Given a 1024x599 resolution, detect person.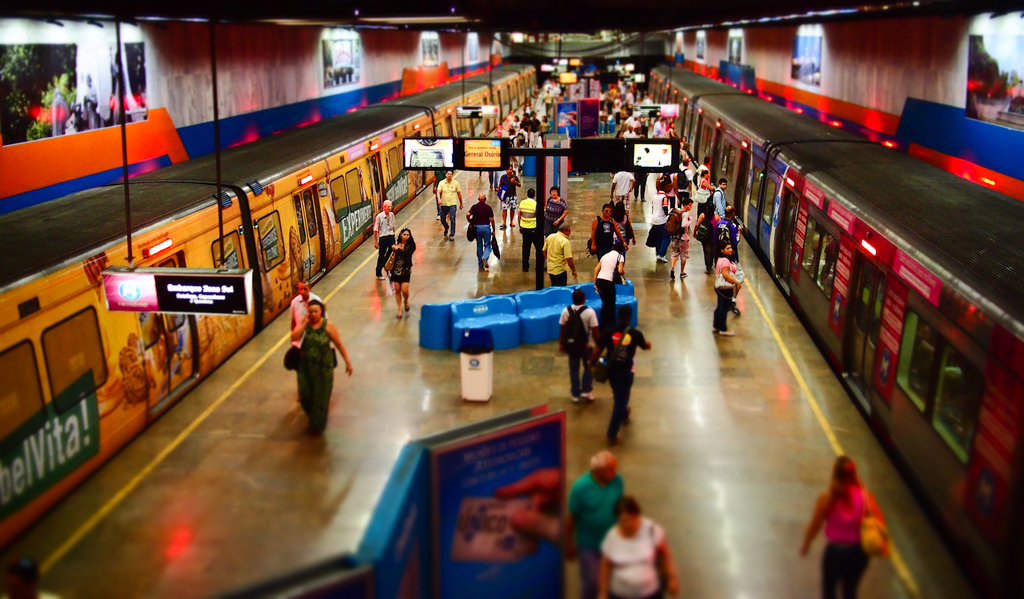
[541, 114, 554, 142].
